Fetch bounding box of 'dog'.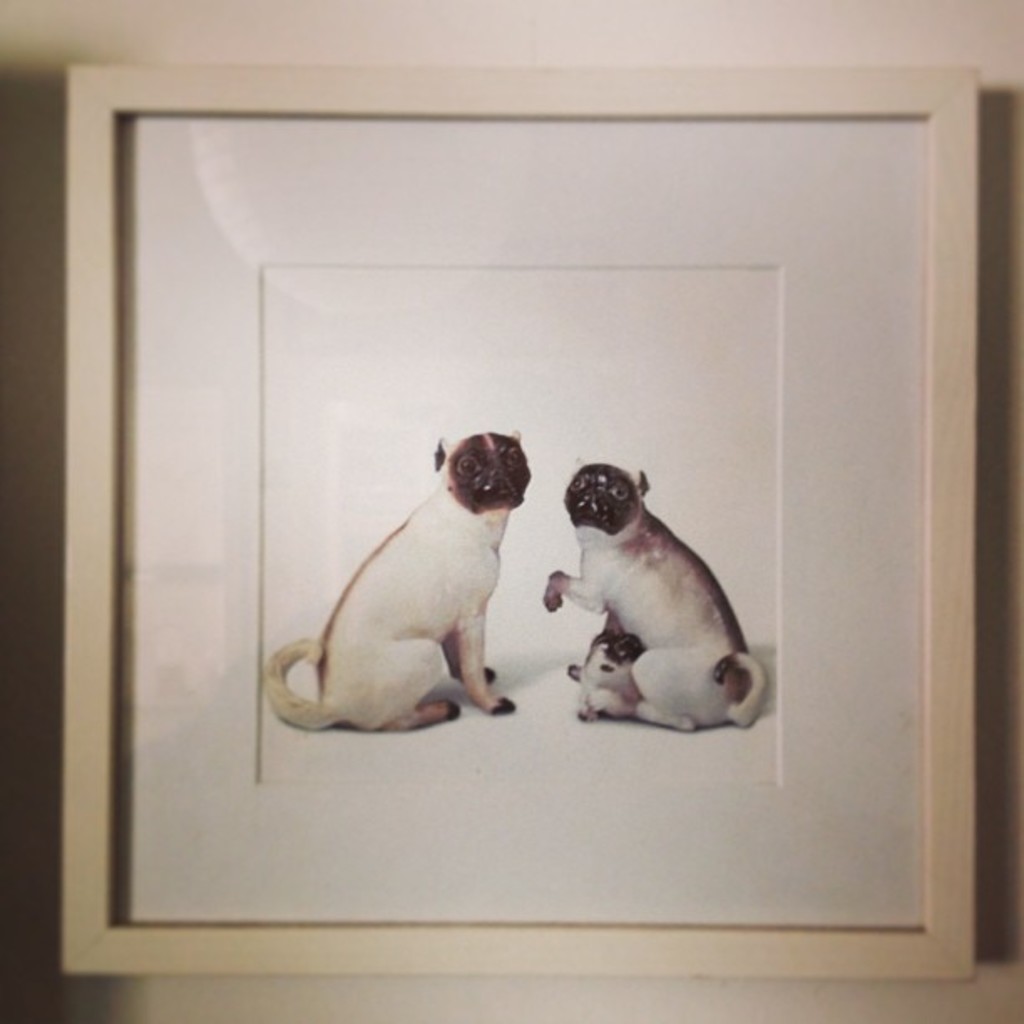
Bbox: left=566, top=632, right=646, bottom=721.
